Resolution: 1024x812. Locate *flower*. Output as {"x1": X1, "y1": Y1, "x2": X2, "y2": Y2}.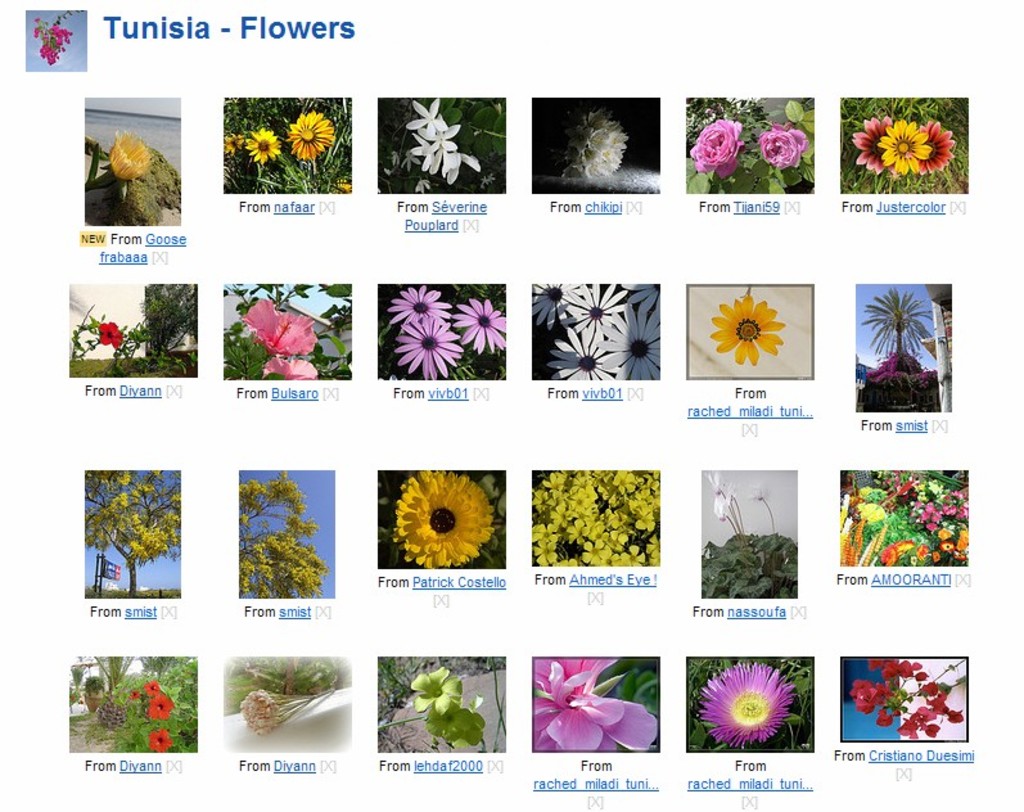
{"x1": 604, "y1": 312, "x2": 660, "y2": 380}.
